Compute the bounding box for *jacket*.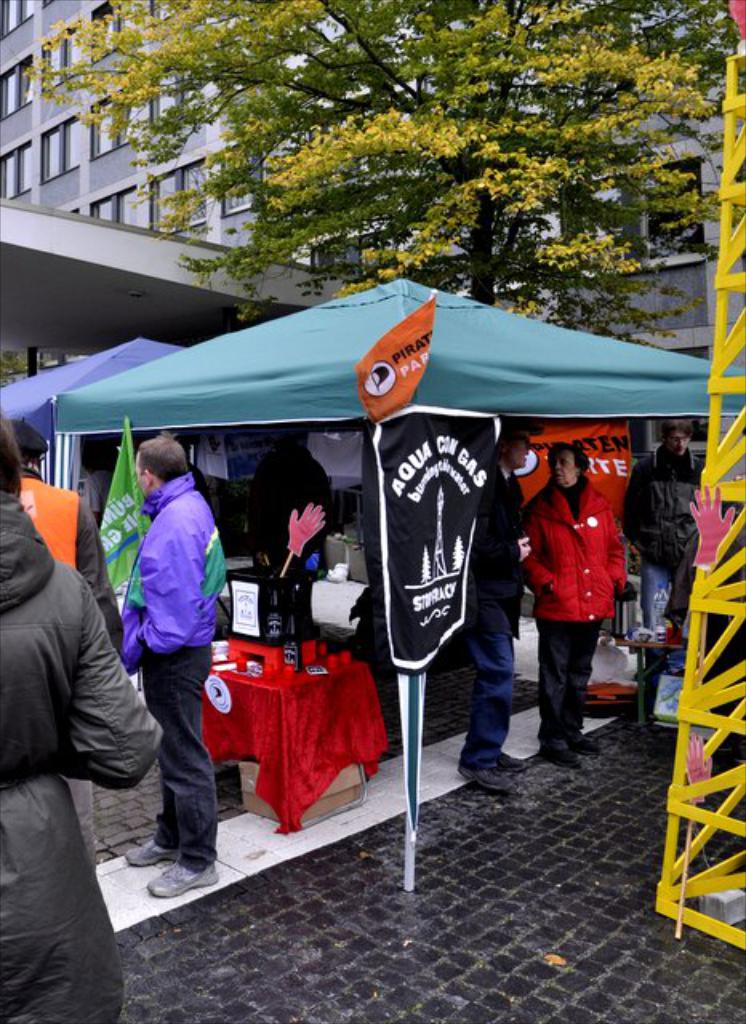
(left=0, top=486, right=173, bottom=1022).
